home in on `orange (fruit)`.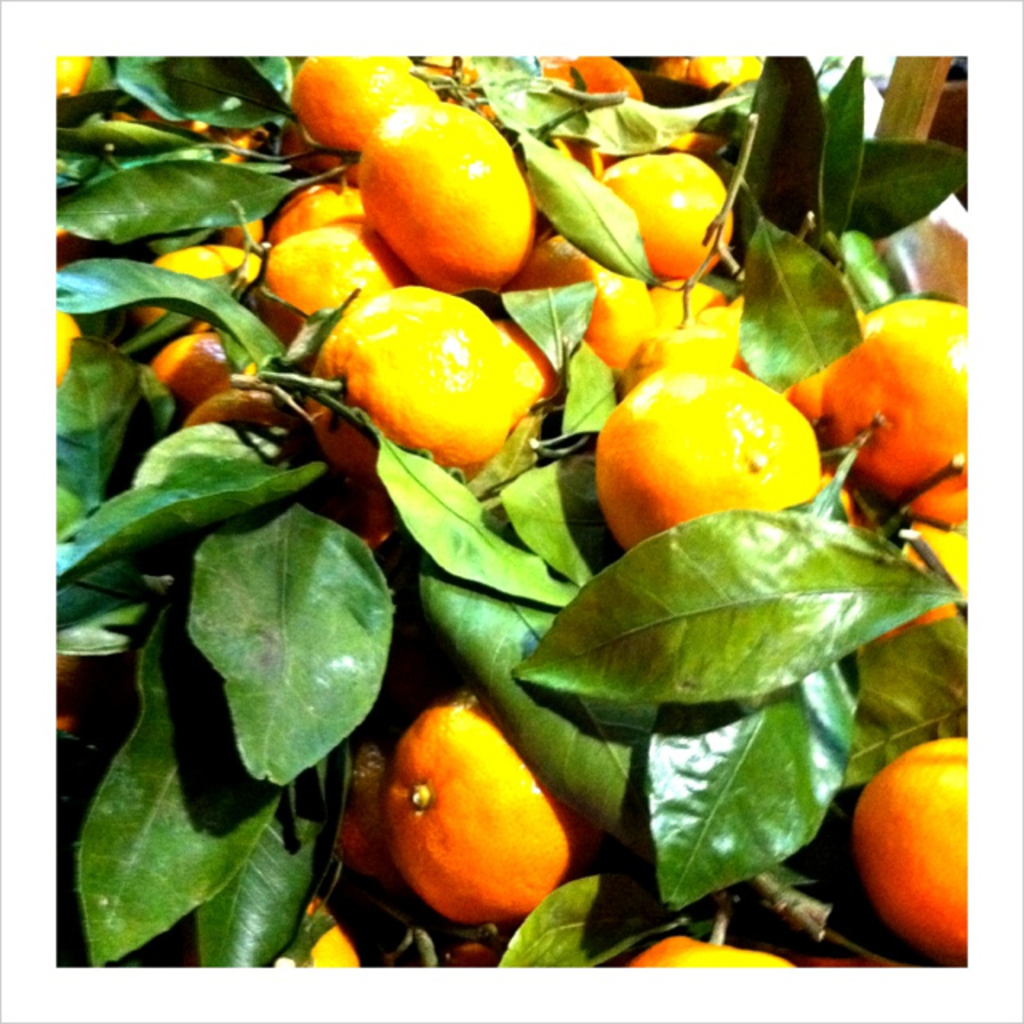
Homed in at (x1=317, y1=280, x2=520, y2=494).
